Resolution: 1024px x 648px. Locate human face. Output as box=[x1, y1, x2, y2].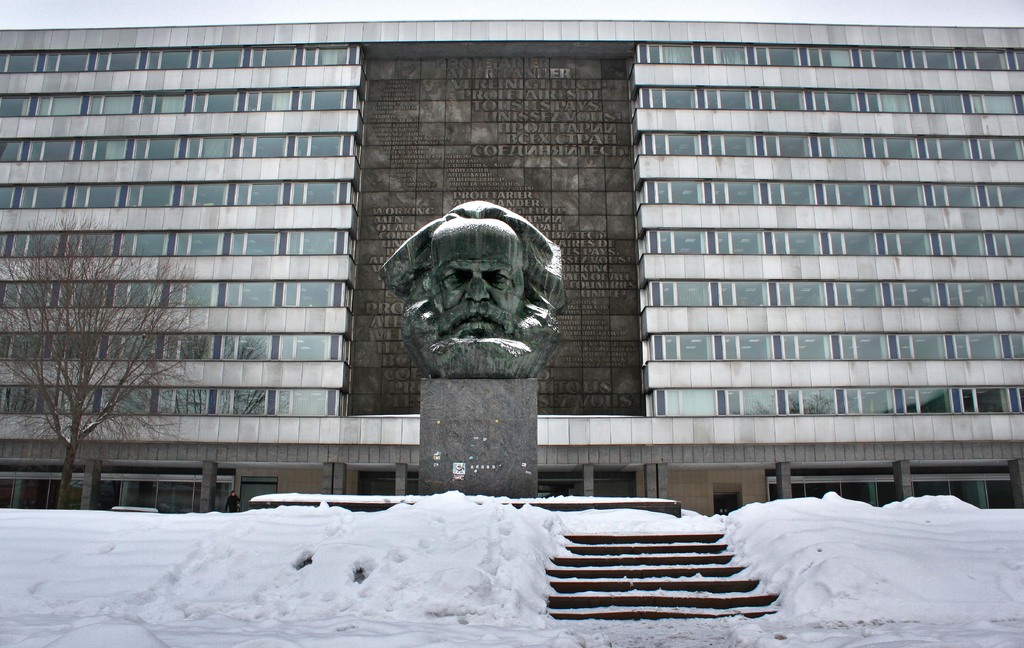
box=[420, 218, 521, 335].
